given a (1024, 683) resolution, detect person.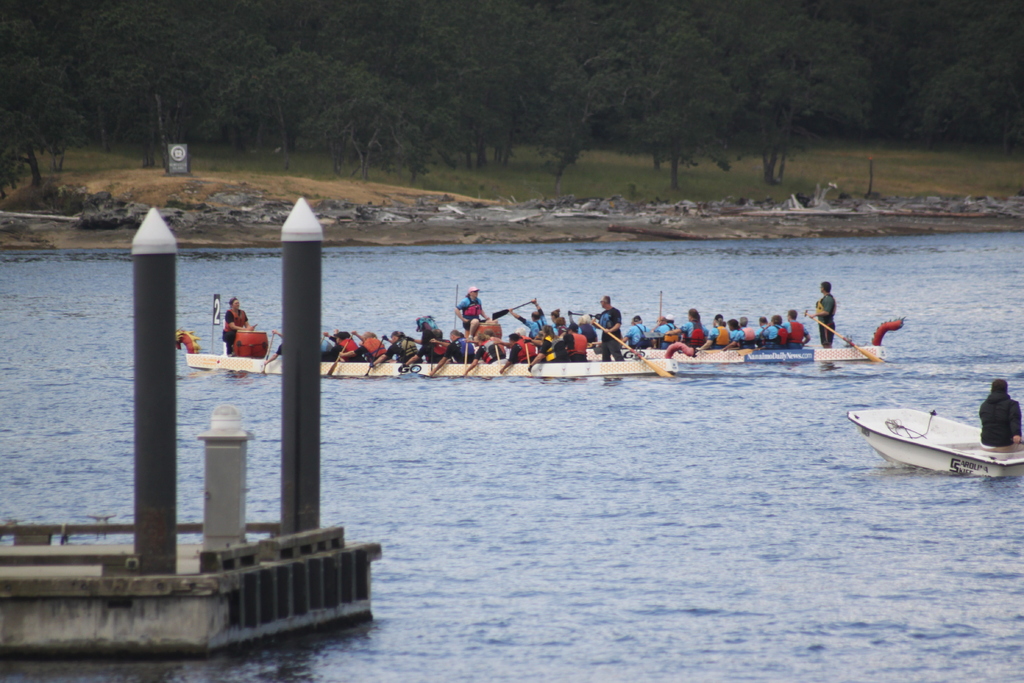
l=762, t=317, r=794, b=343.
